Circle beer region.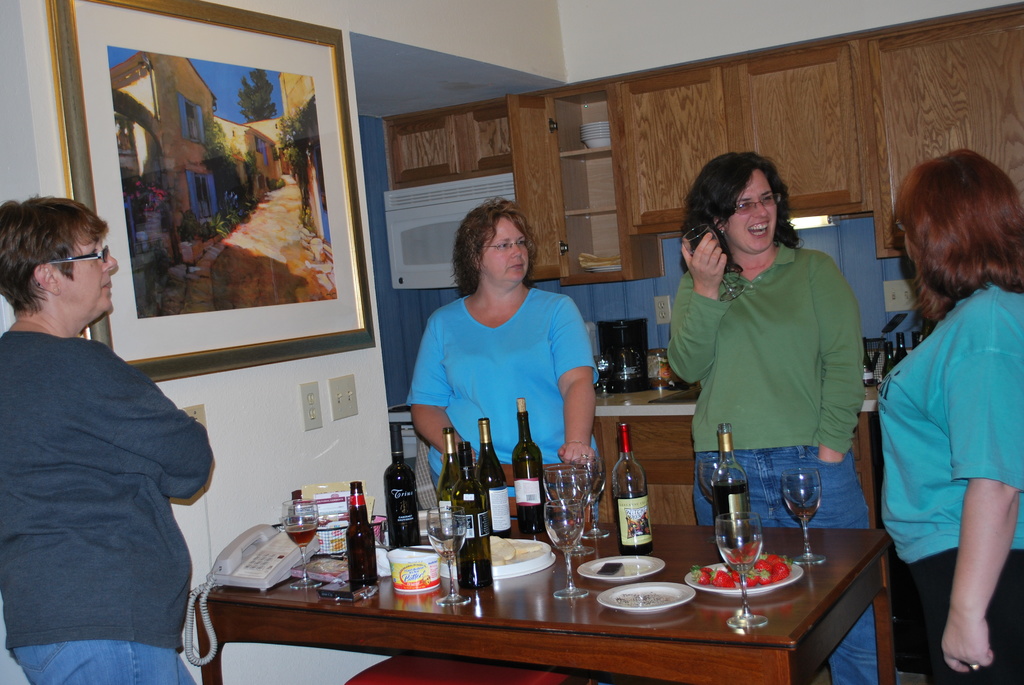
Region: 453,437,490,592.
